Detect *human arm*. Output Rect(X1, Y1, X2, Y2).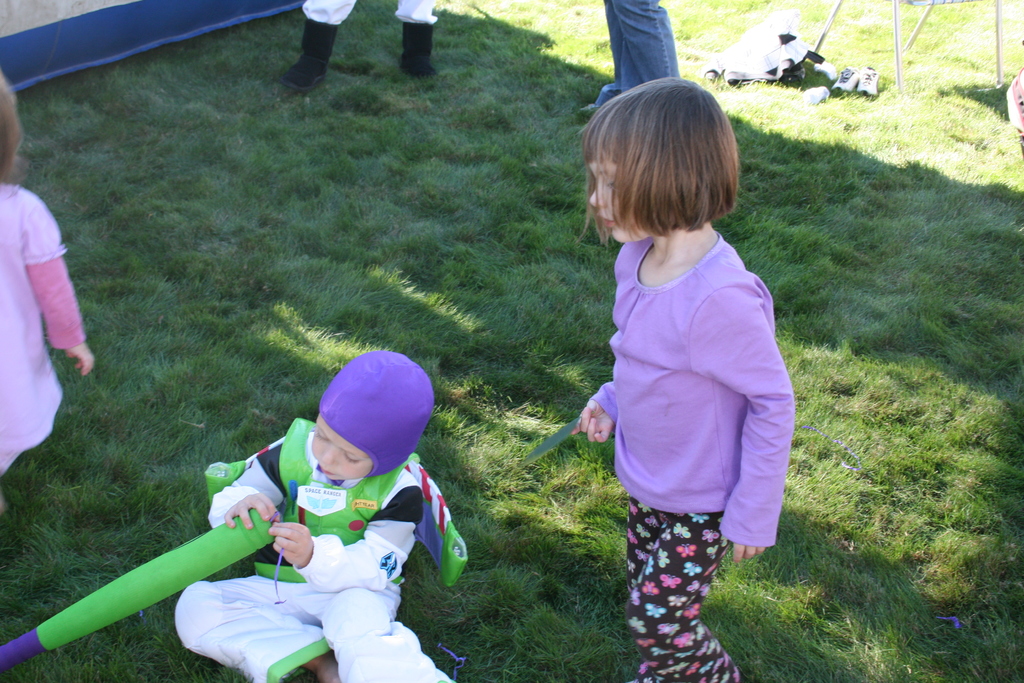
Rect(714, 282, 799, 556).
